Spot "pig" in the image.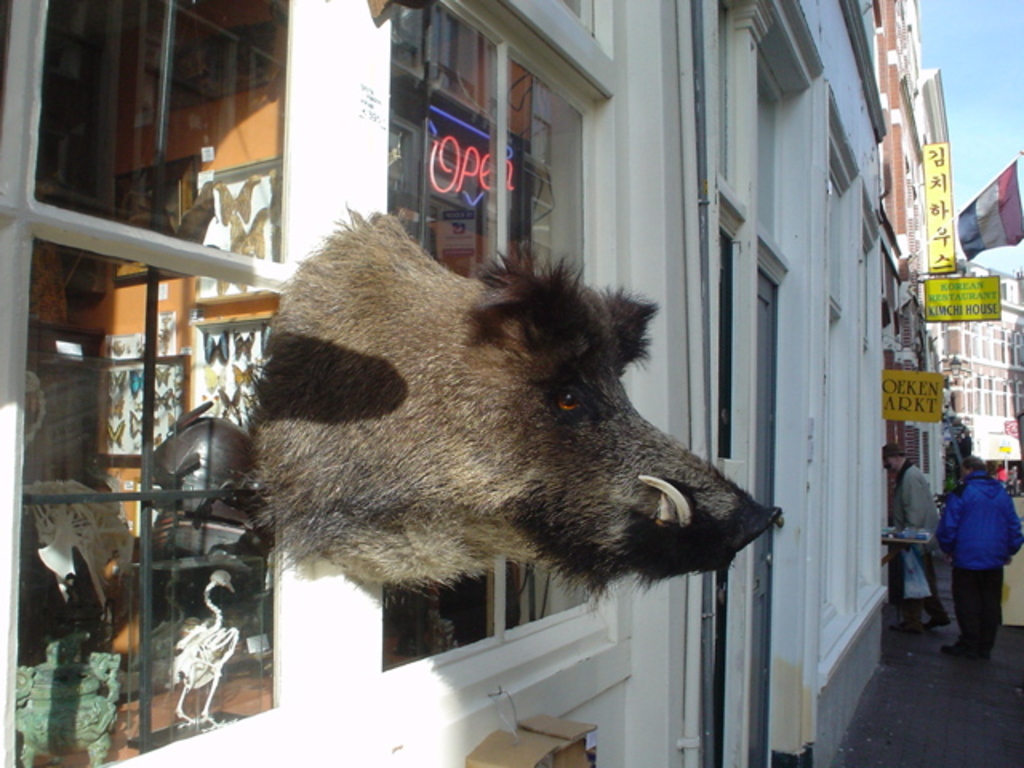
"pig" found at <region>234, 200, 784, 610</region>.
